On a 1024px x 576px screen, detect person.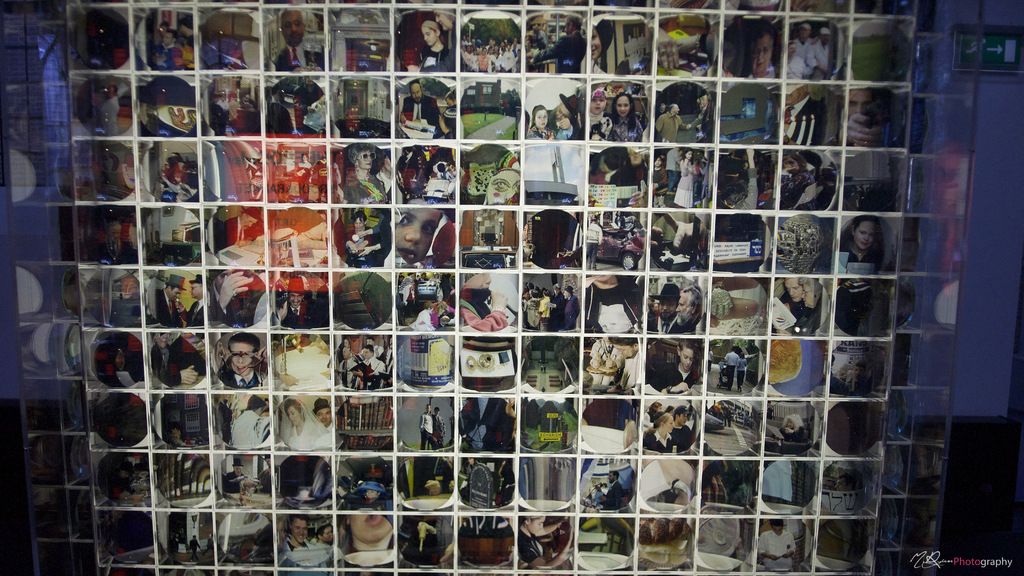
box(347, 212, 372, 265).
